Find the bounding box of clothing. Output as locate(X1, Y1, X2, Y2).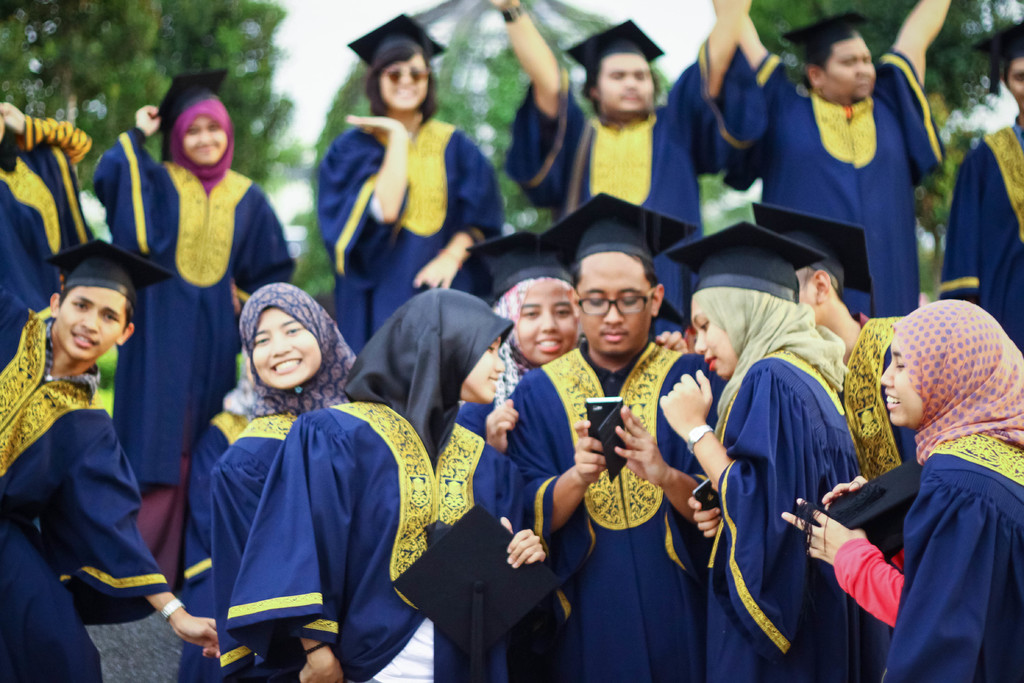
locate(176, 411, 271, 682).
